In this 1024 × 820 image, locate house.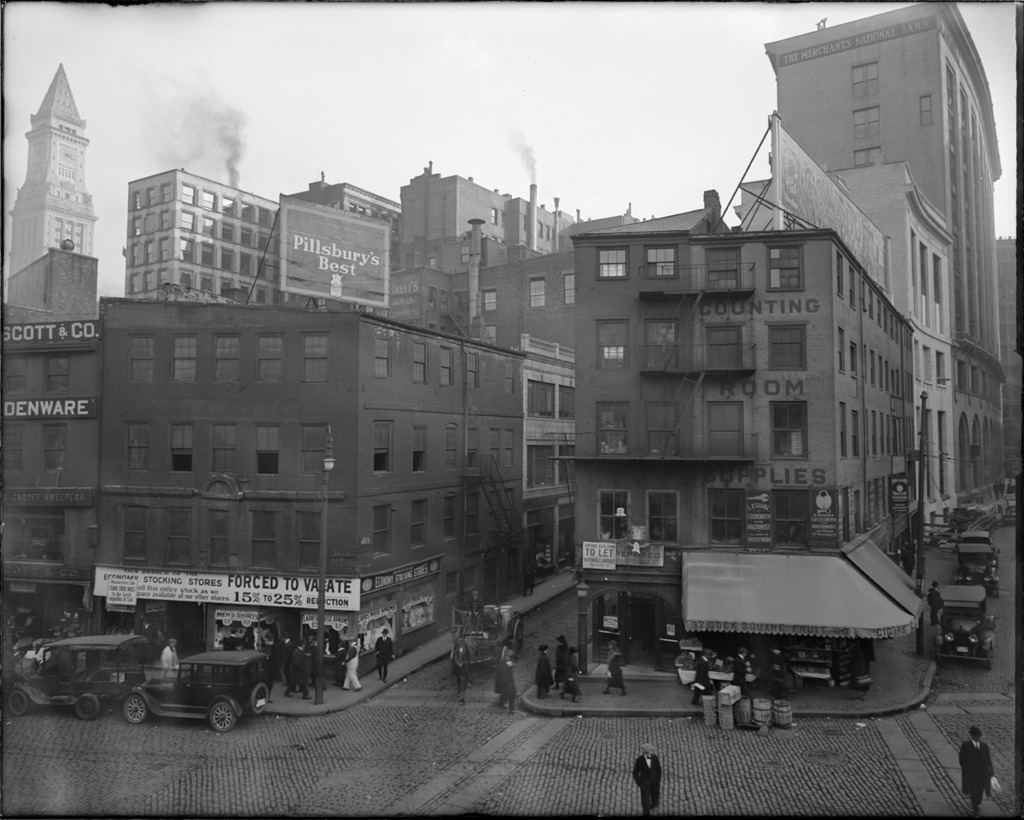
Bounding box: [475,247,578,334].
